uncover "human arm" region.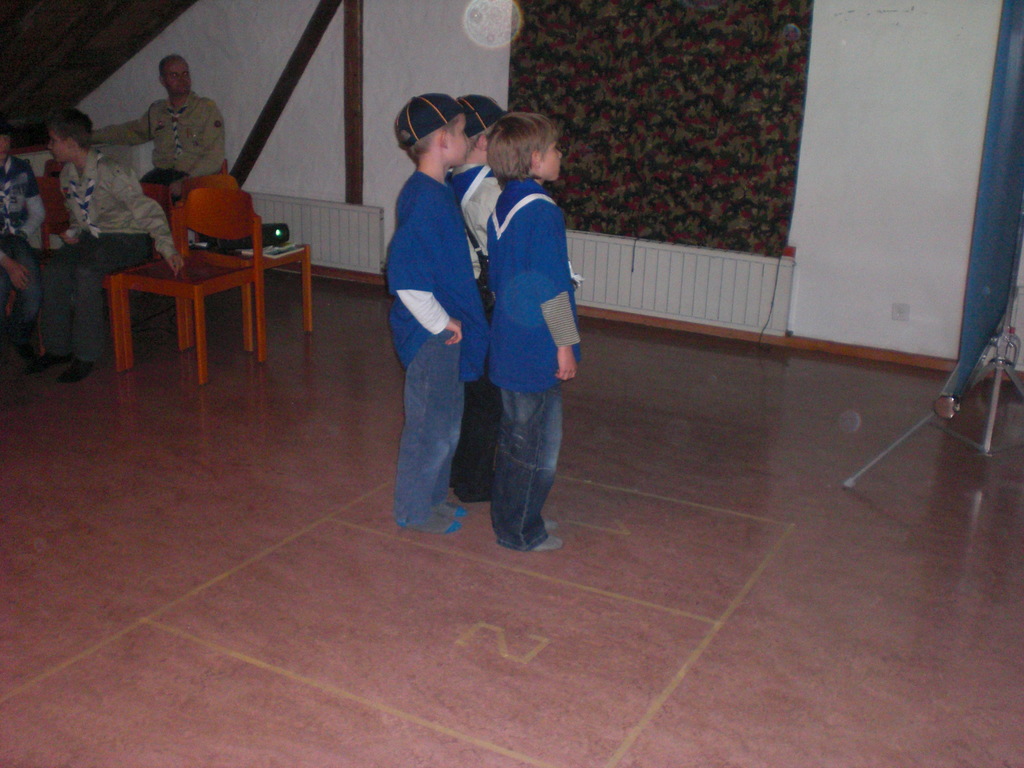
Uncovered: [108,164,186,275].
